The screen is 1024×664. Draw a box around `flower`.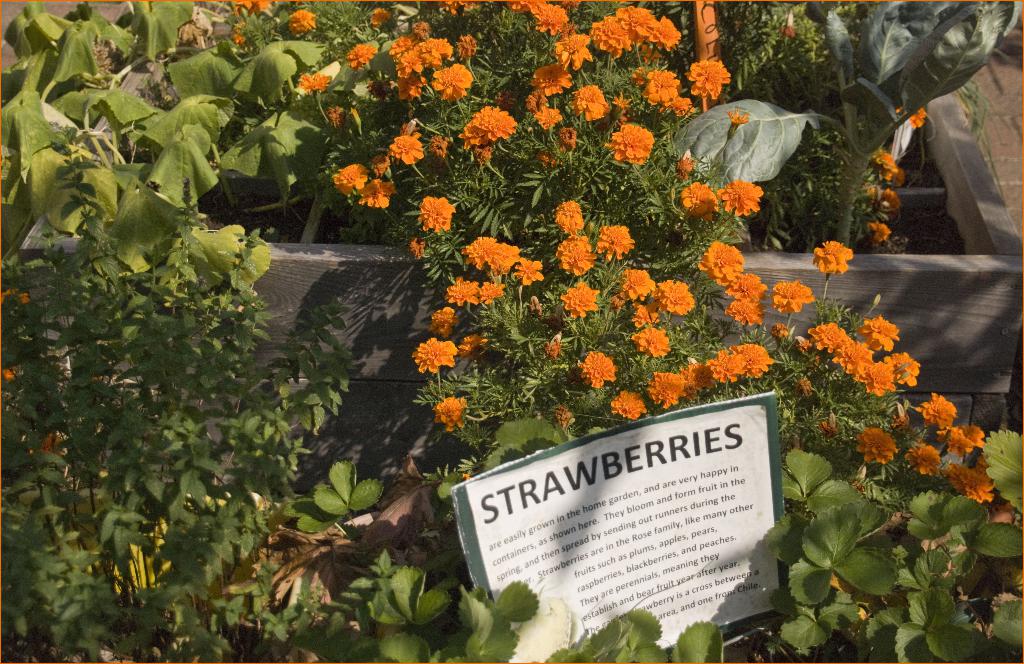
l=771, t=324, r=786, b=340.
